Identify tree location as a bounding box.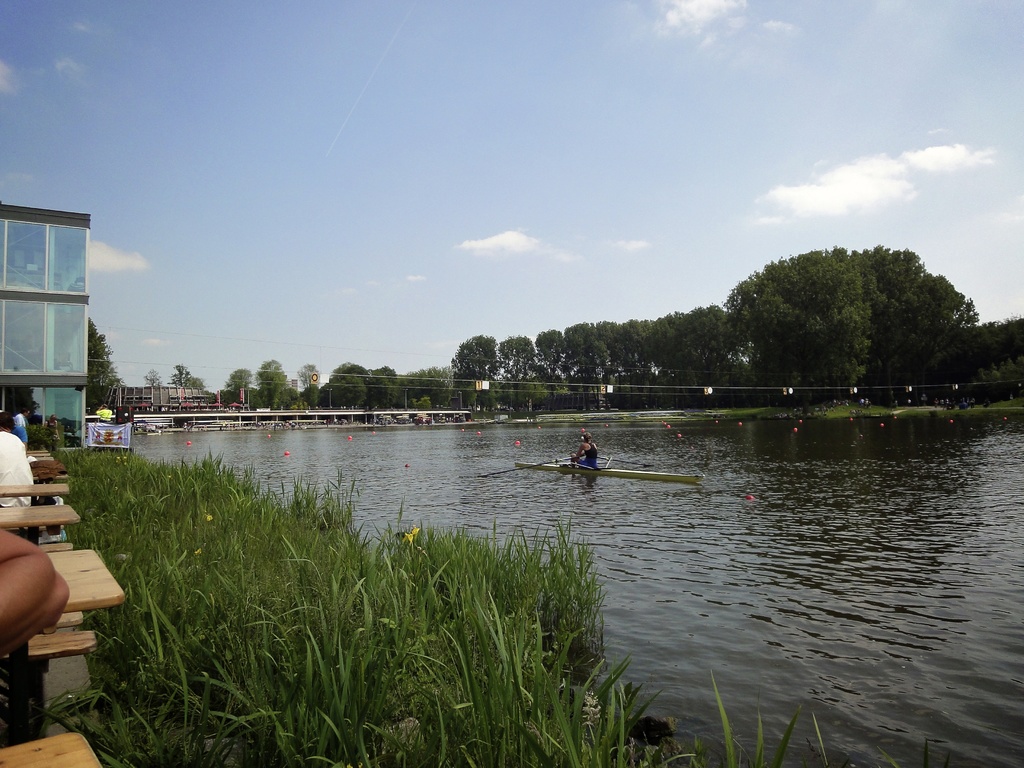
698/234/991/393.
